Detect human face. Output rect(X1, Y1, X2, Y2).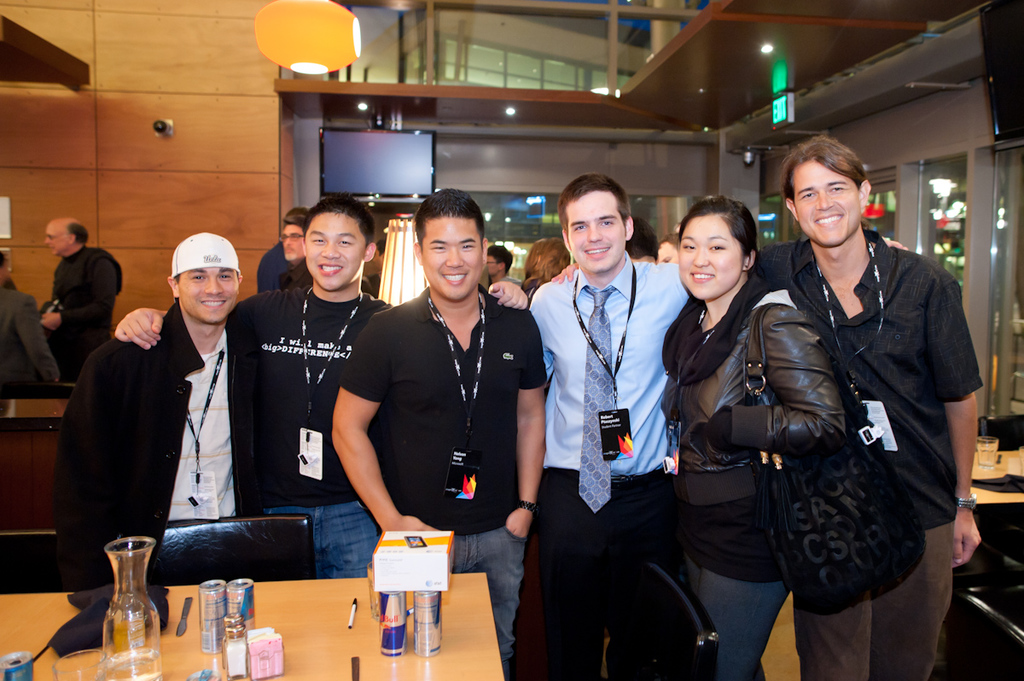
rect(287, 226, 301, 262).
